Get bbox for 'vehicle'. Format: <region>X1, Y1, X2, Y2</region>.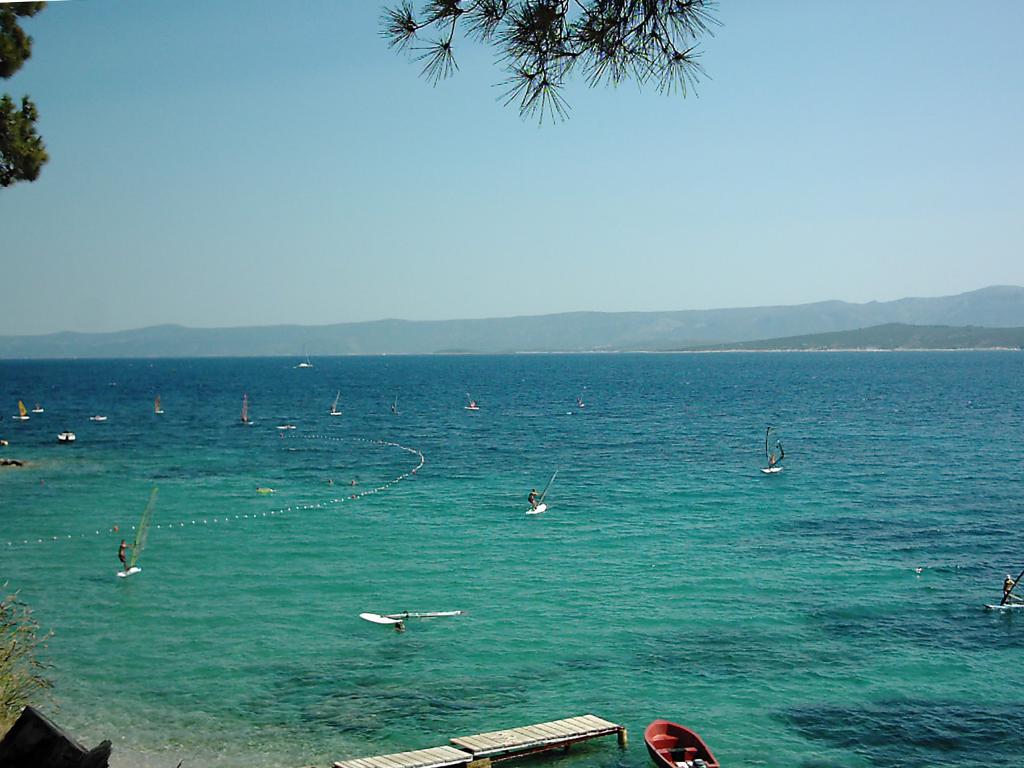
<region>87, 416, 108, 423</region>.
